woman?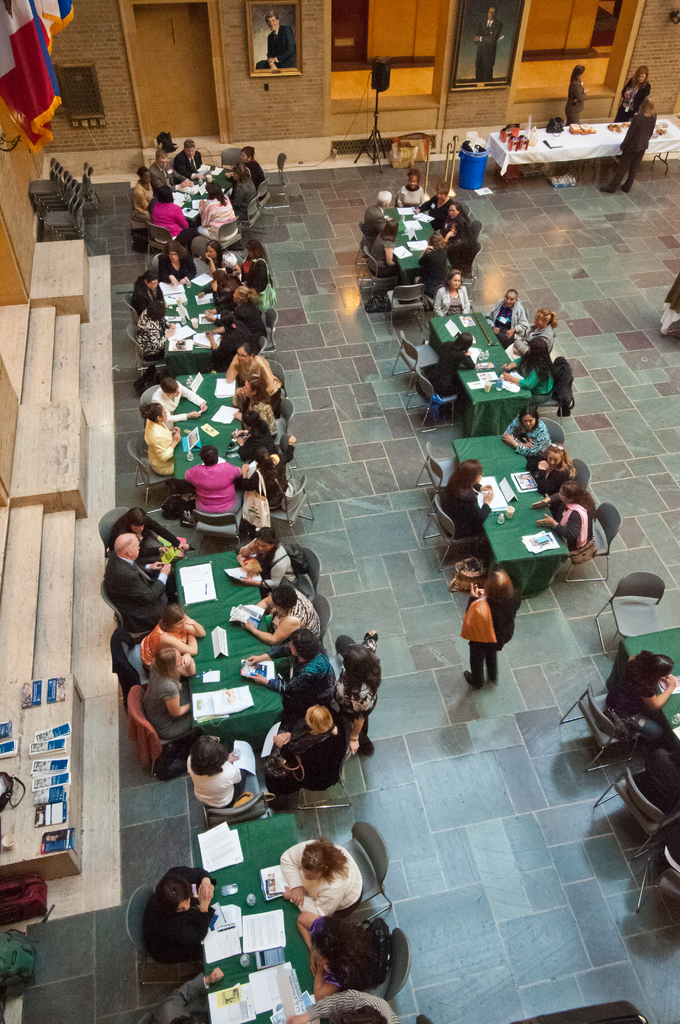
[504,337,562,403]
